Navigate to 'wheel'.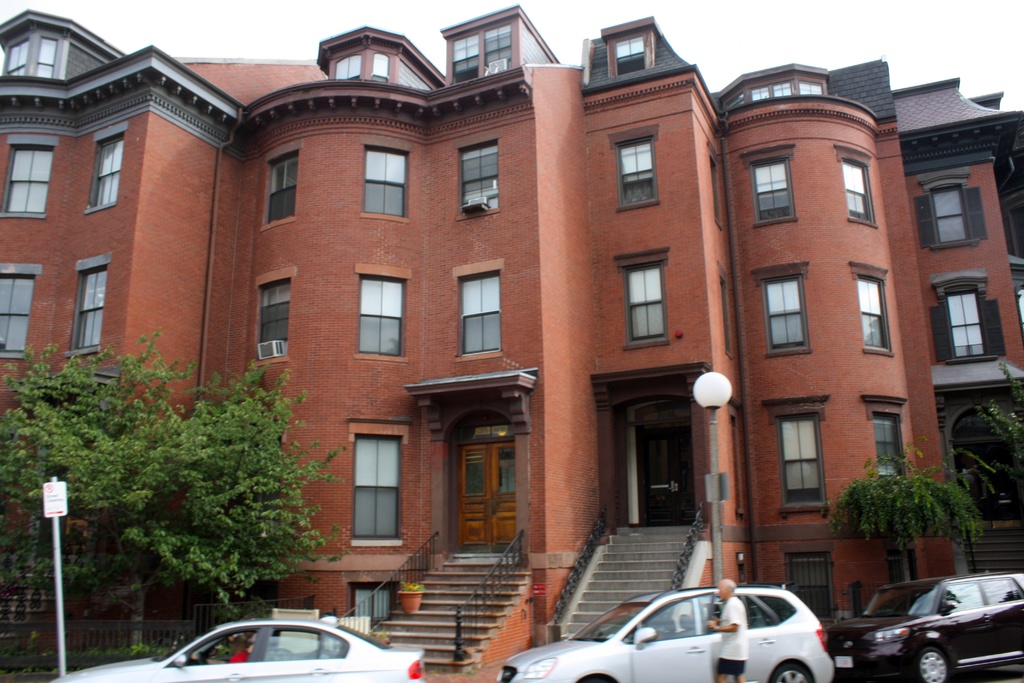
Navigation target: bbox=(580, 678, 613, 682).
